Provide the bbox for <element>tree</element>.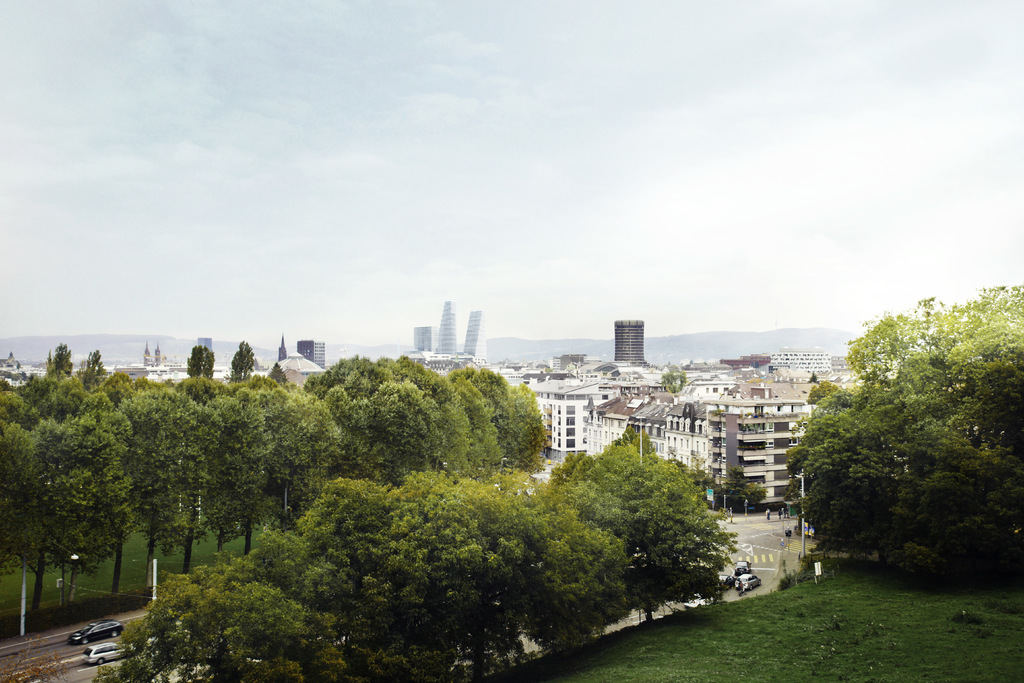
{"left": 0, "top": 327, "right": 230, "bottom": 618}.
